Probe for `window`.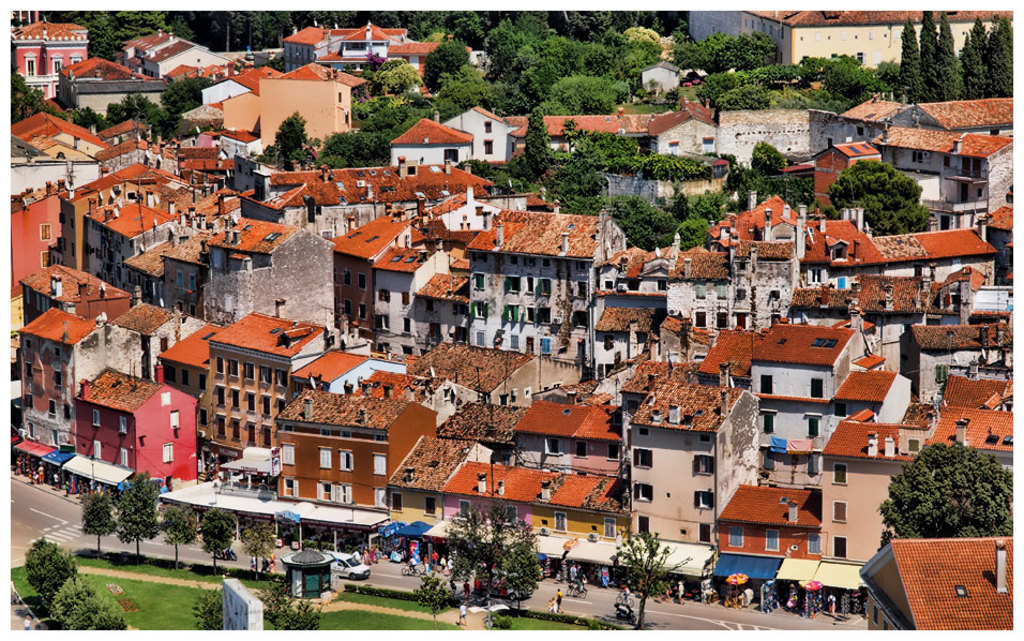
Probe result: 358:272:365:292.
